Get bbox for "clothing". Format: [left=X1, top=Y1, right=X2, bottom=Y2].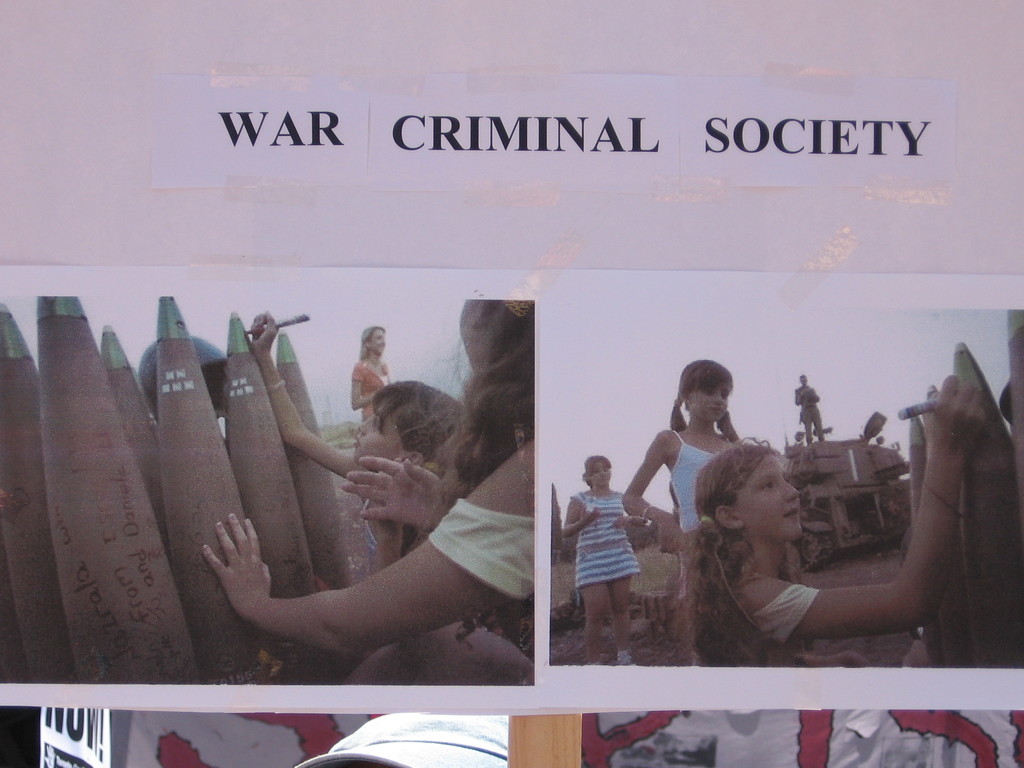
[left=747, top=582, right=817, bottom=651].
